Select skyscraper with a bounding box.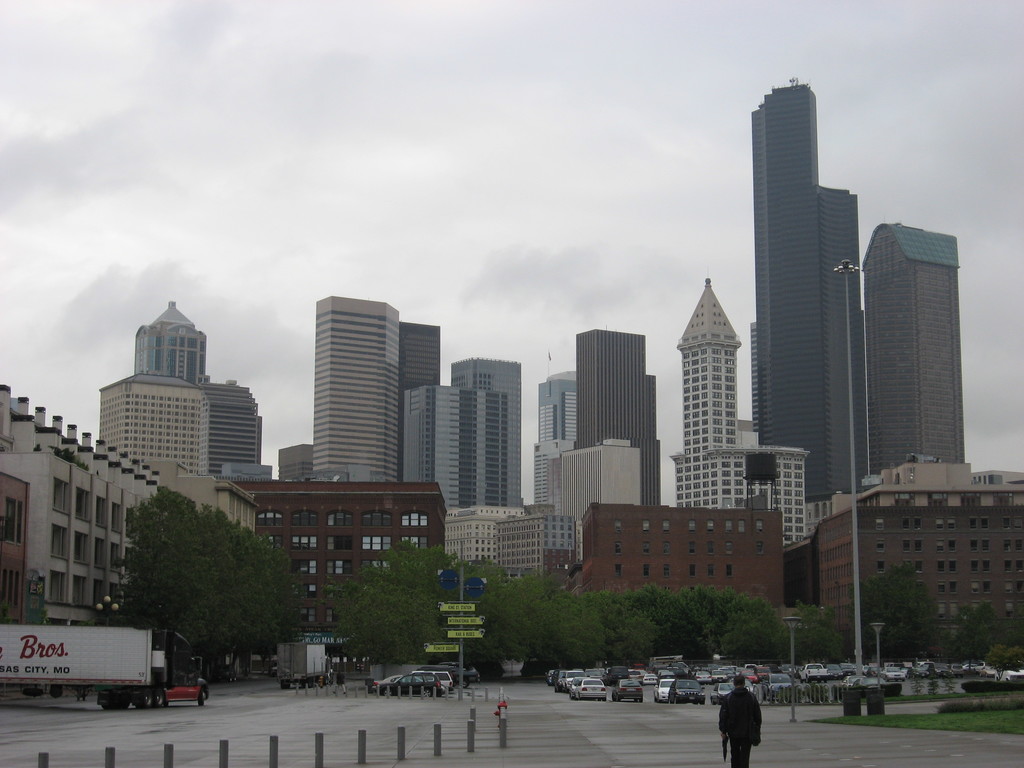
[x1=865, y1=218, x2=969, y2=490].
